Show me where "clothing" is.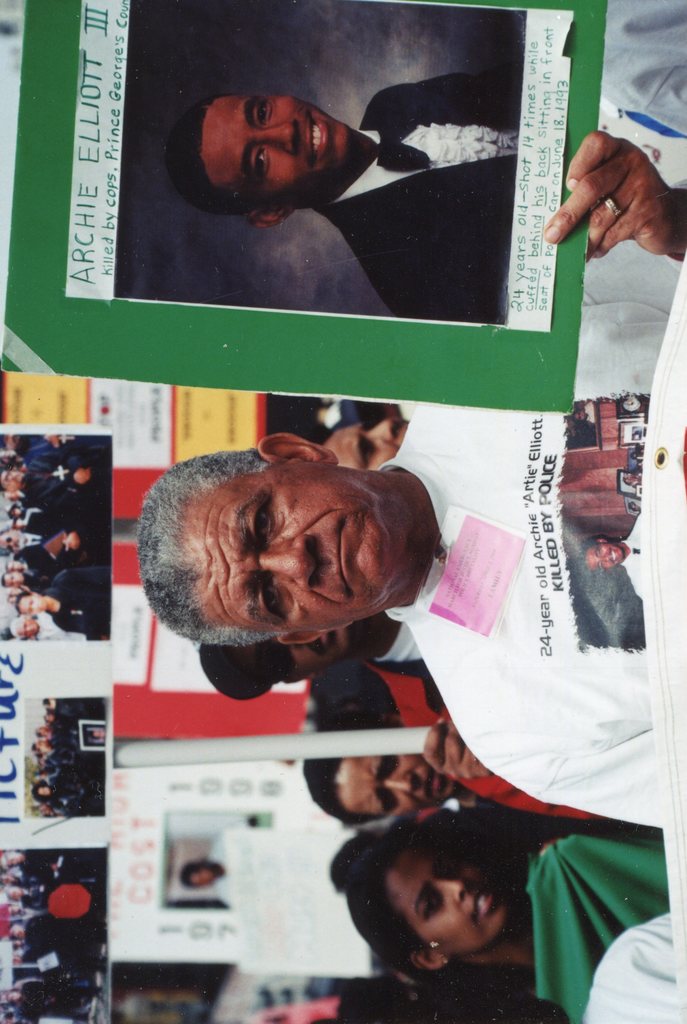
"clothing" is at <bbox>422, 772, 592, 830</bbox>.
